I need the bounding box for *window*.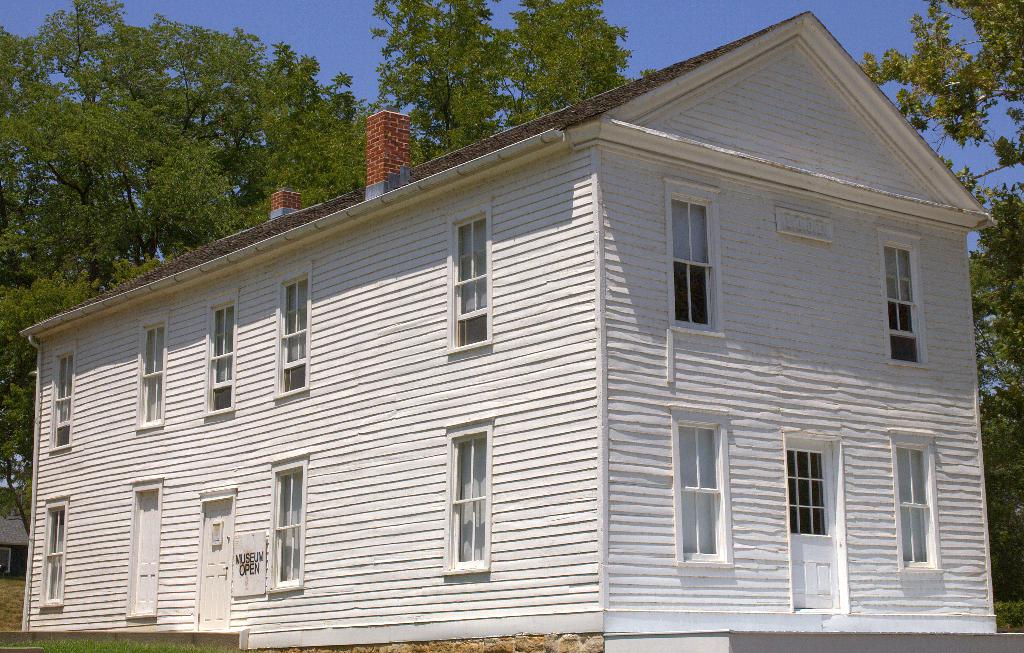
Here it is: BBox(442, 204, 493, 357).
